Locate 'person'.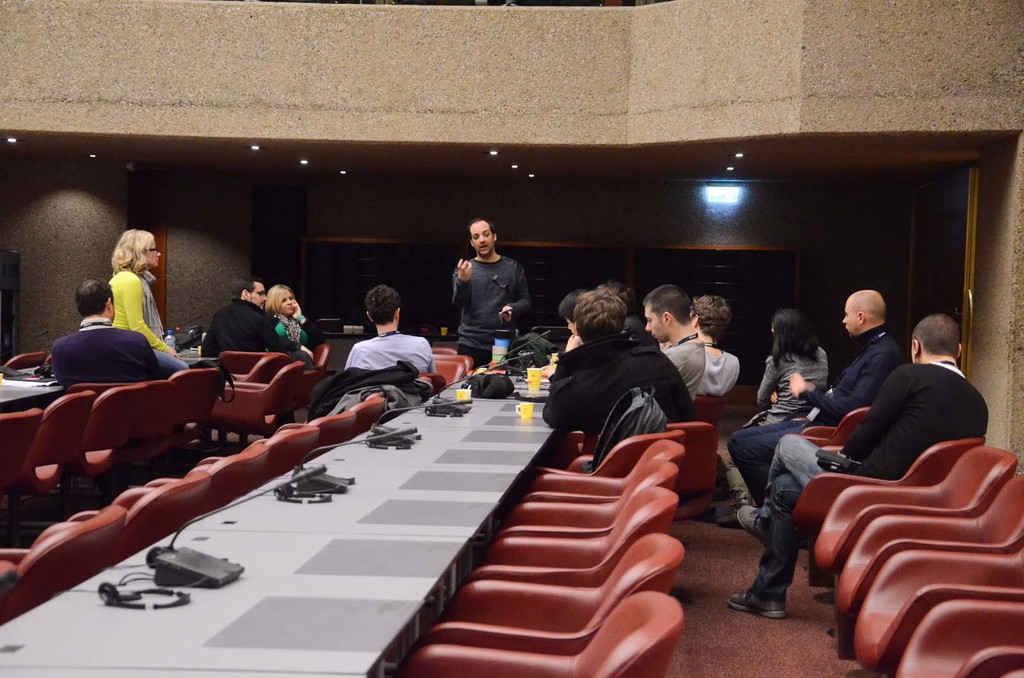
Bounding box: (left=726, top=284, right=911, bottom=512).
